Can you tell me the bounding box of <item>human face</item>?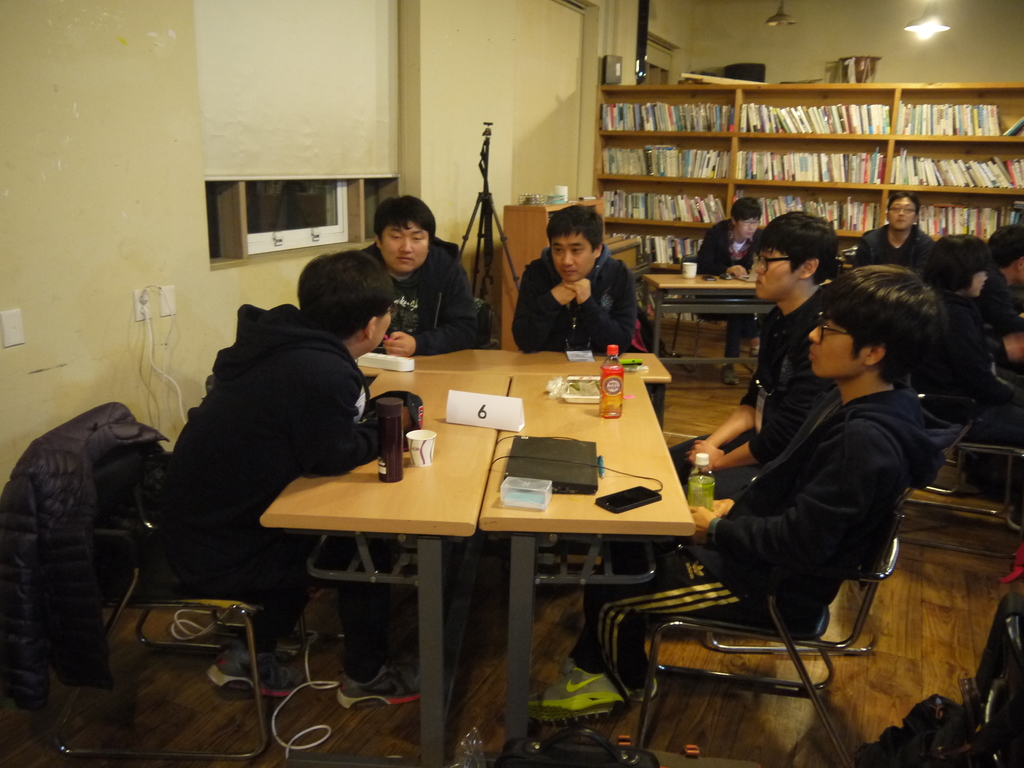
rect(889, 195, 918, 232).
